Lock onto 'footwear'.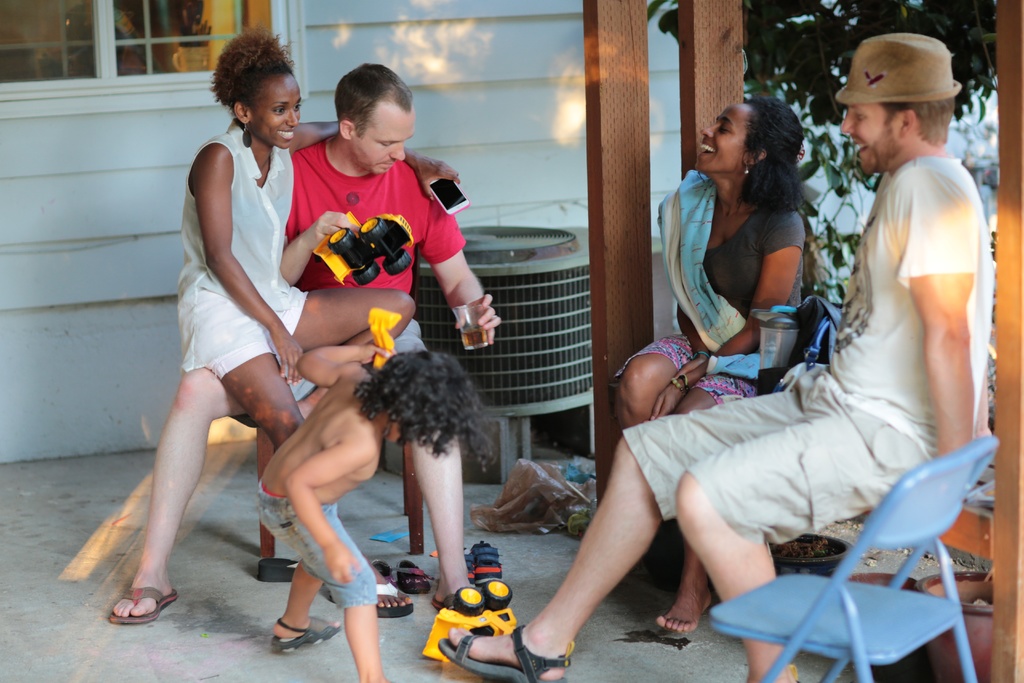
Locked: box(327, 580, 413, 619).
